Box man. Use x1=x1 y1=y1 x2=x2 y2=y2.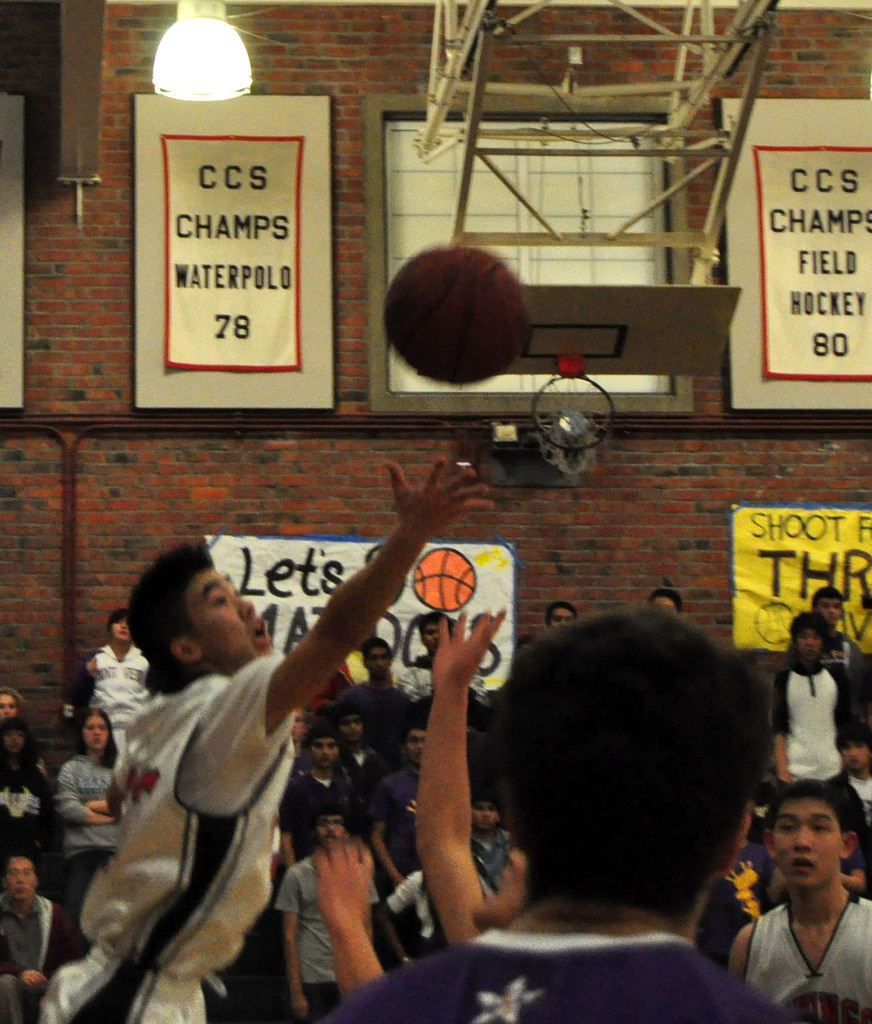
x1=725 y1=764 x2=871 y2=1023.
